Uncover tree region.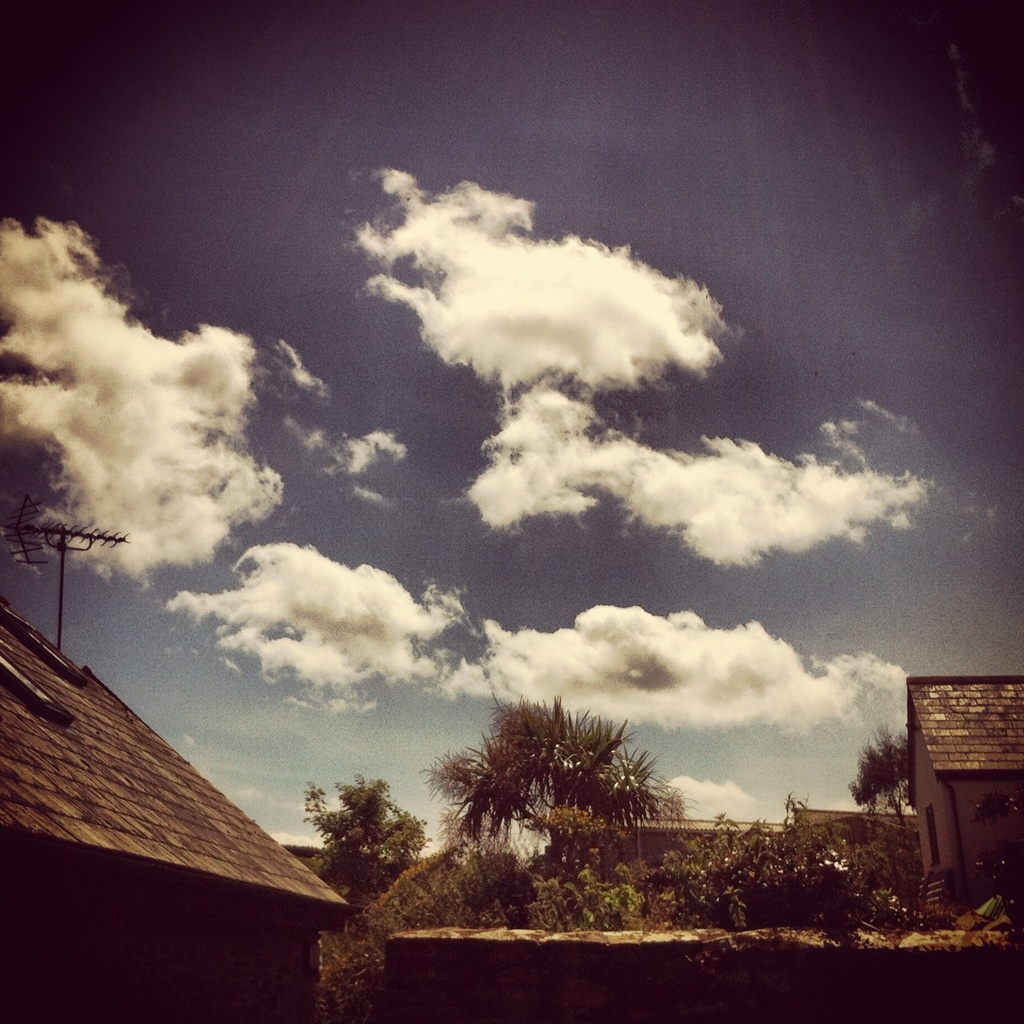
Uncovered: (x1=854, y1=713, x2=924, y2=868).
